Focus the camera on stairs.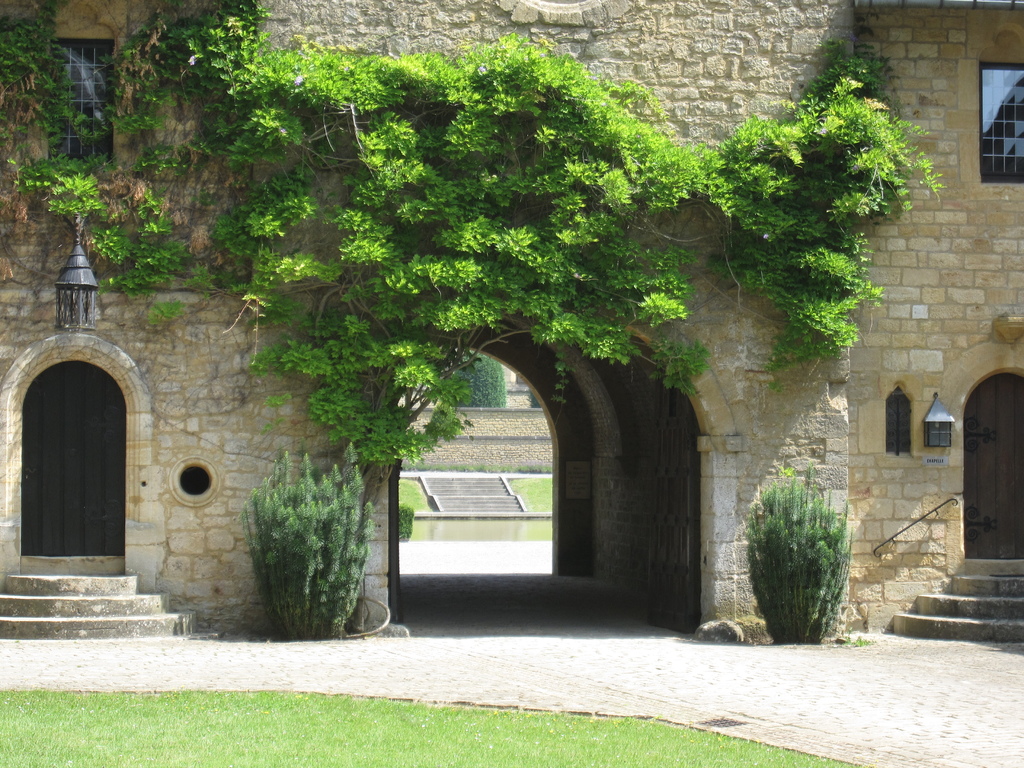
Focus region: bbox=[0, 555, 223, 643].
